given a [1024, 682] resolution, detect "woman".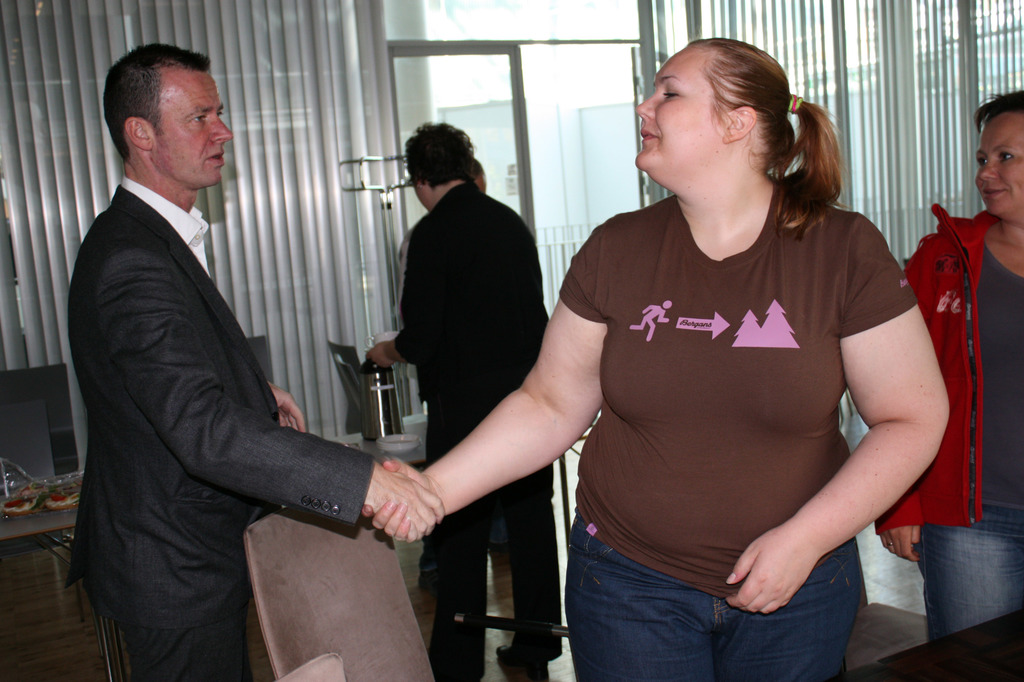
Rect(472, 86, 918, 663).
